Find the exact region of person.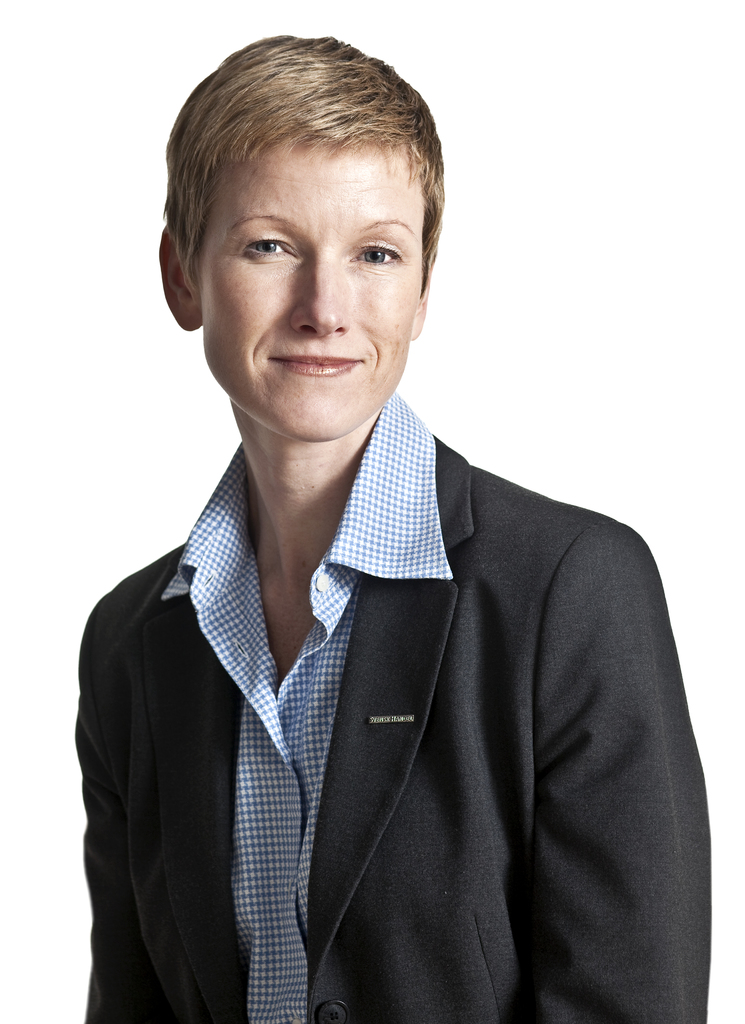
Exact region: bbox(52, 74, 701, 1000).
